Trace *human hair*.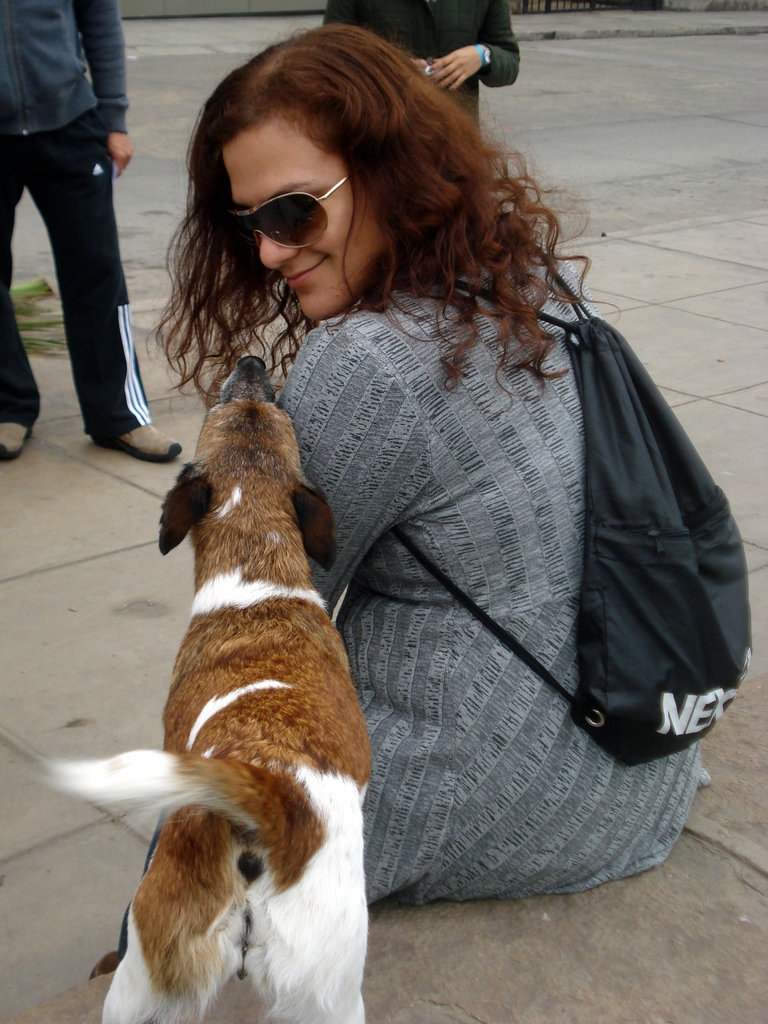
Traced to select_region(140, 25, 594, 344).
